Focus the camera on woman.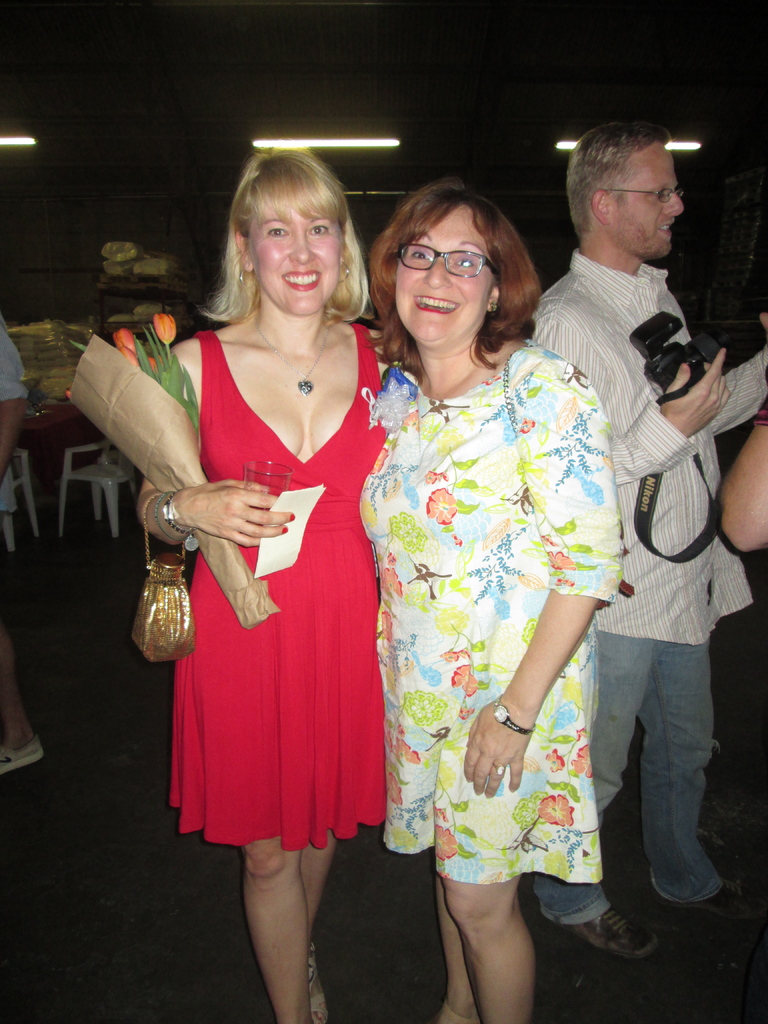
Focus region: (x1=371, y1=179, x2=625, y2=1023).
